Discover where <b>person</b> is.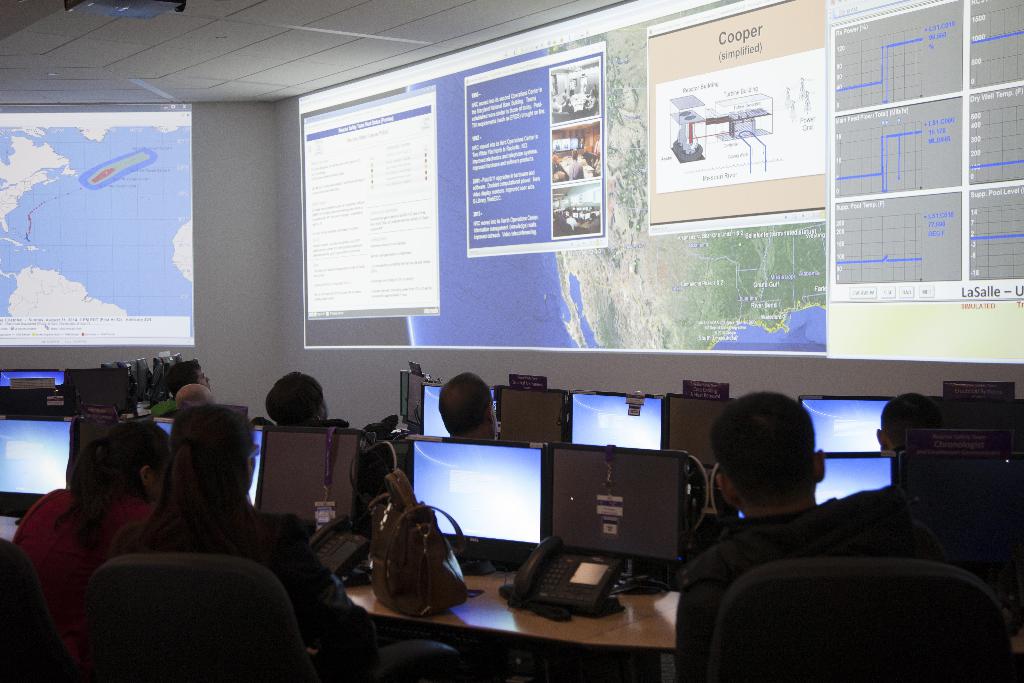
Discovered at pyautogui.locateOnScreen(125, 411, 385, 682).
